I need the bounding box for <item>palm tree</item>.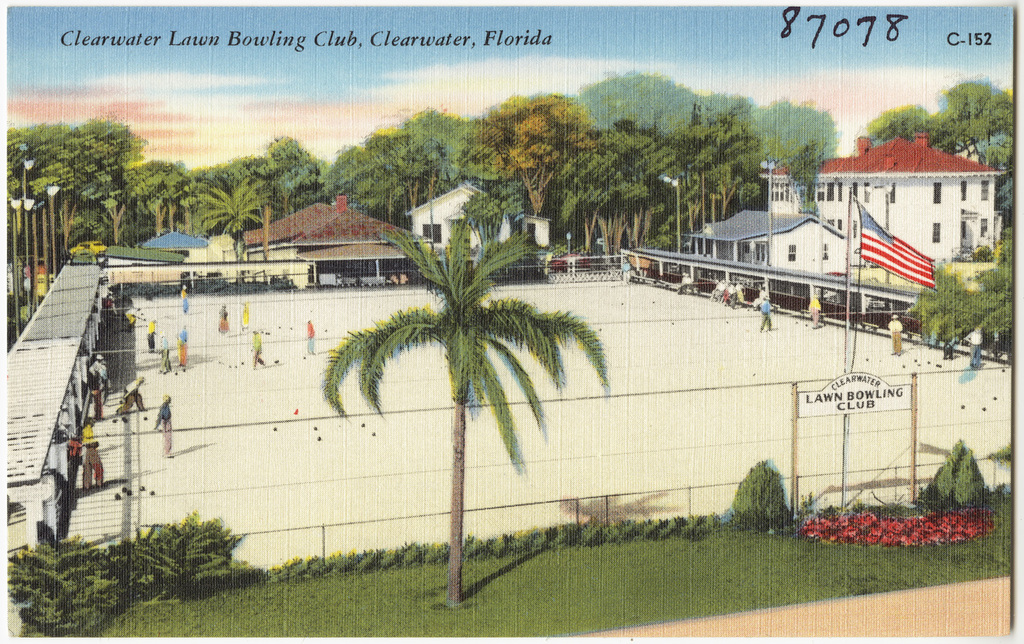
Here it is: left=107, top=157, right=191, bottom=242.
